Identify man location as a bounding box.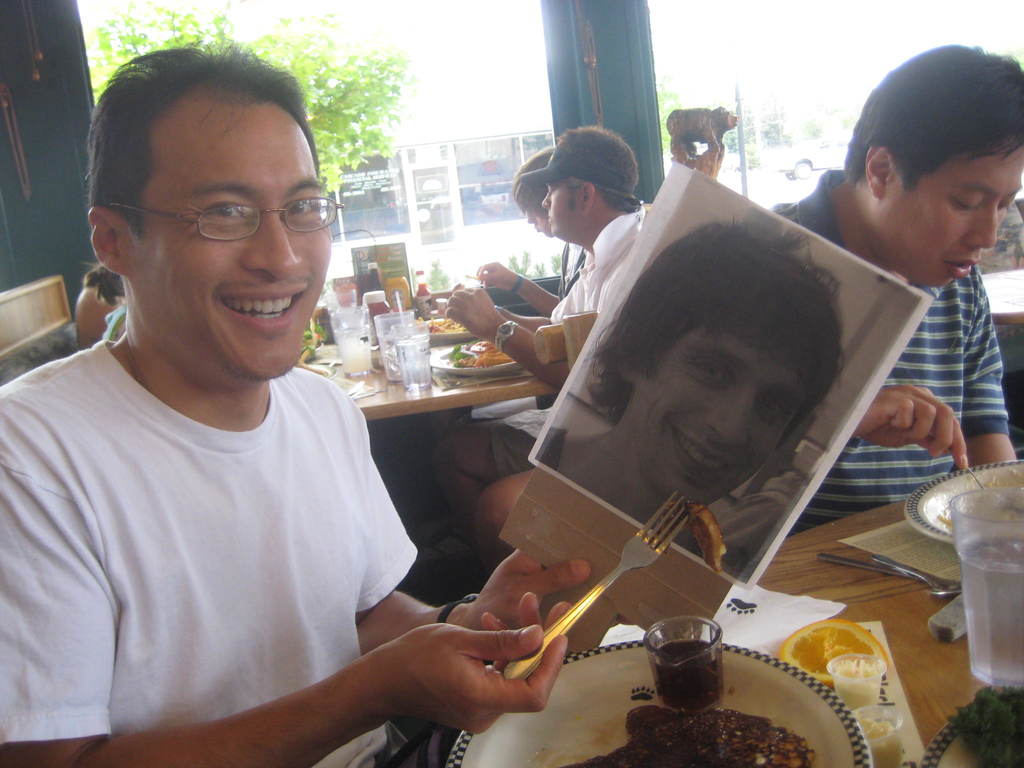
<box>76,258,128,346</box>.
